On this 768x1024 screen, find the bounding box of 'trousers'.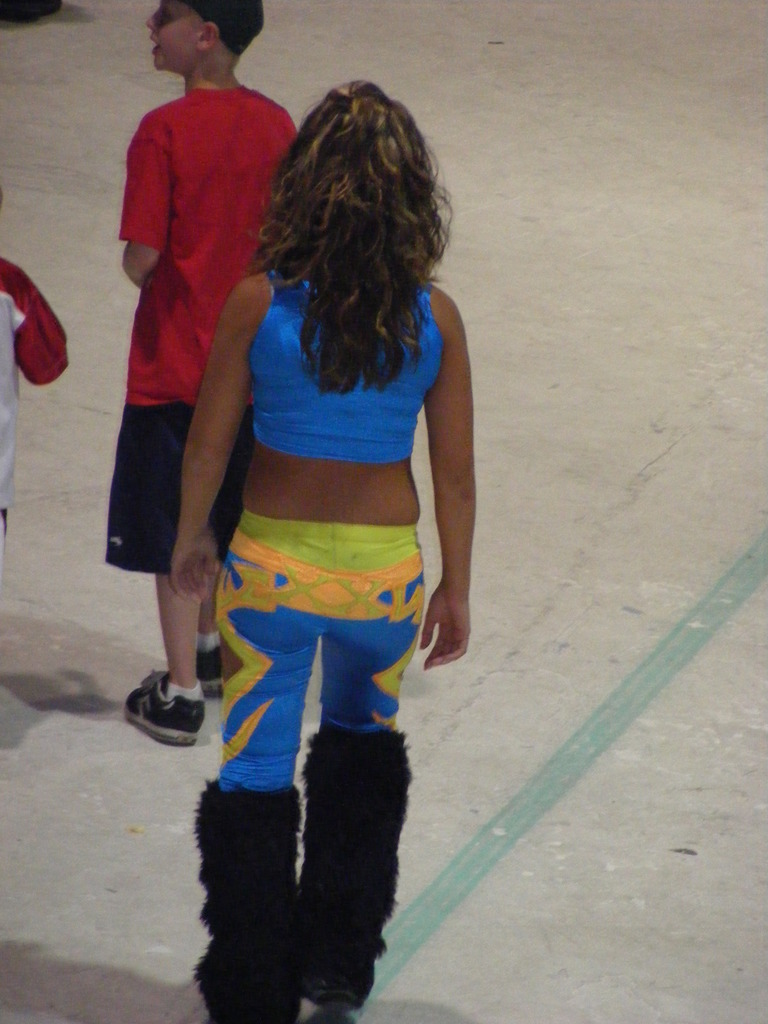
Bounding box: pyautogui.locateOnScreen(195, 508, 426, 966).
